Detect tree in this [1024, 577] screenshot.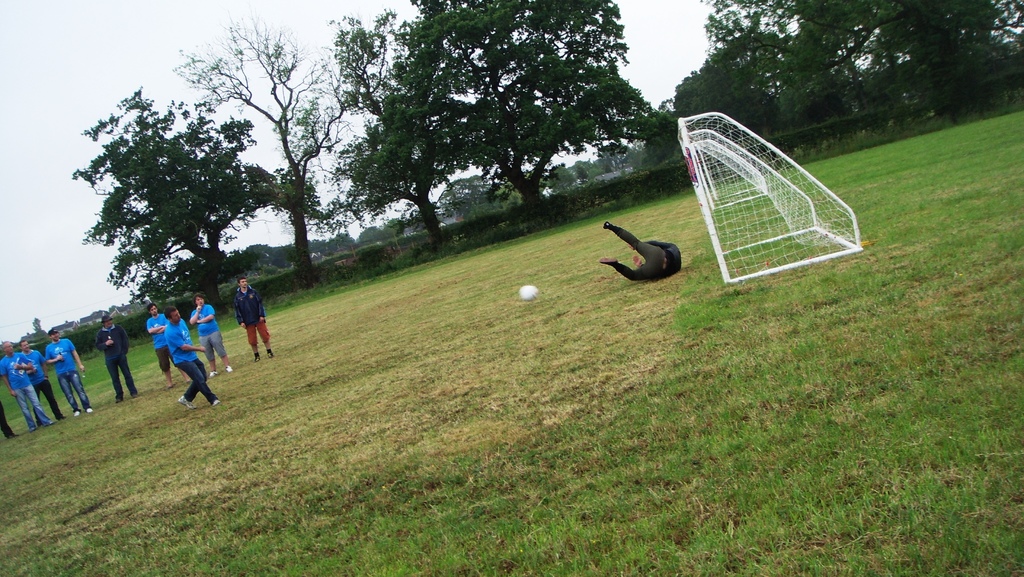
Detection: crop(700, 0, 1023, 116).
